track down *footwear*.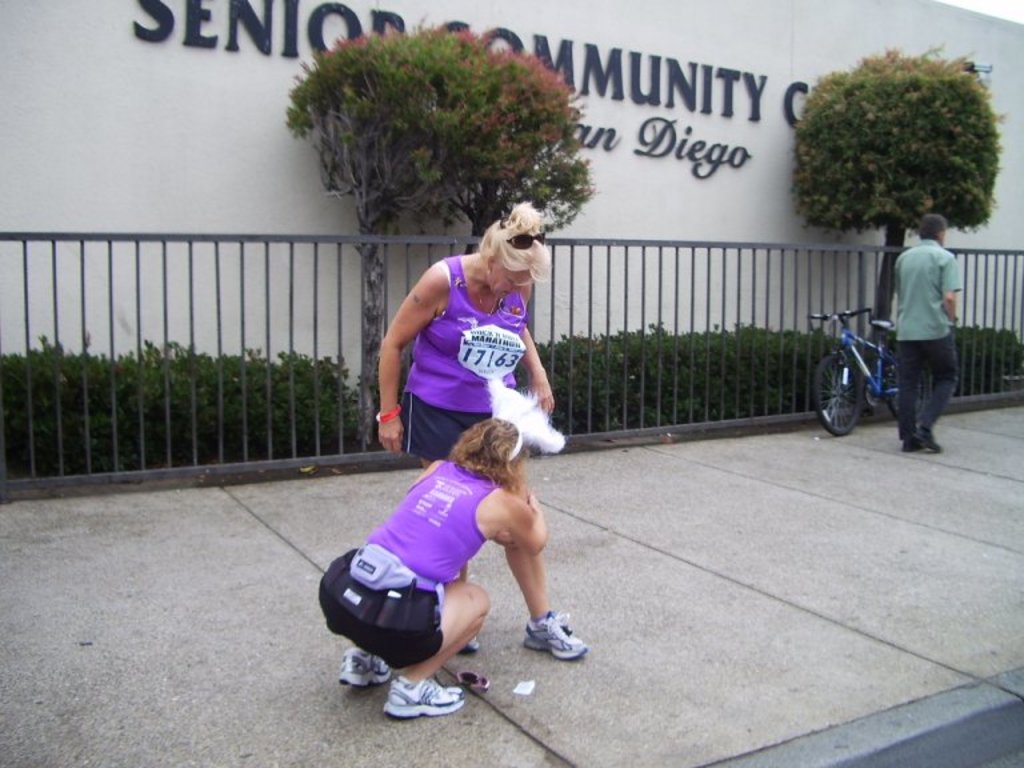
Tracked to <region>461, 636, 481, 655</region>.
